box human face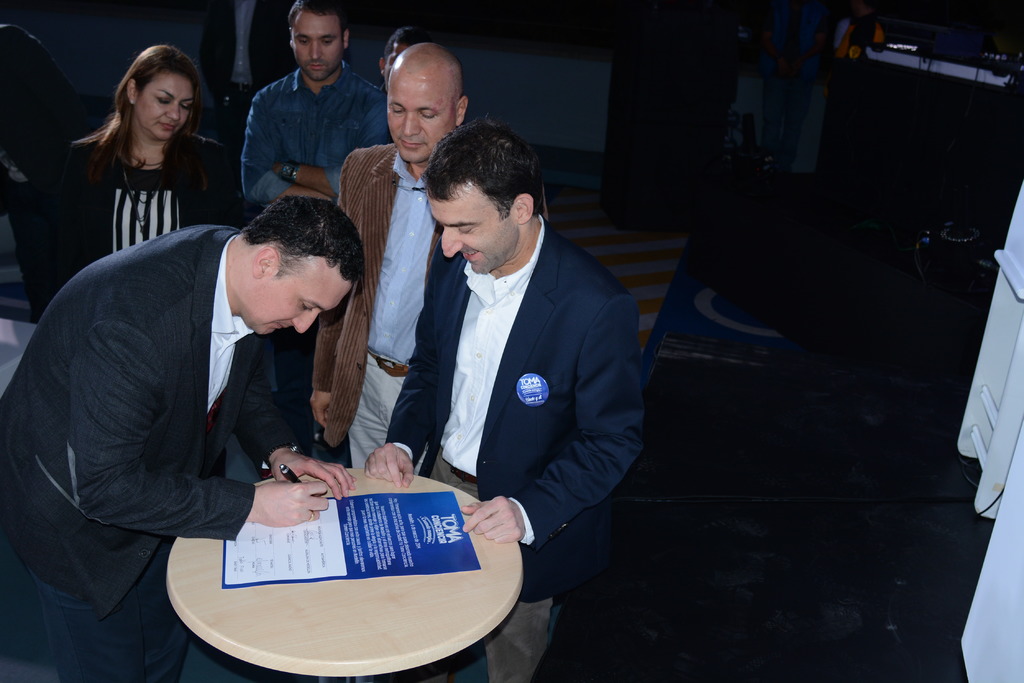
249 279 354 334
